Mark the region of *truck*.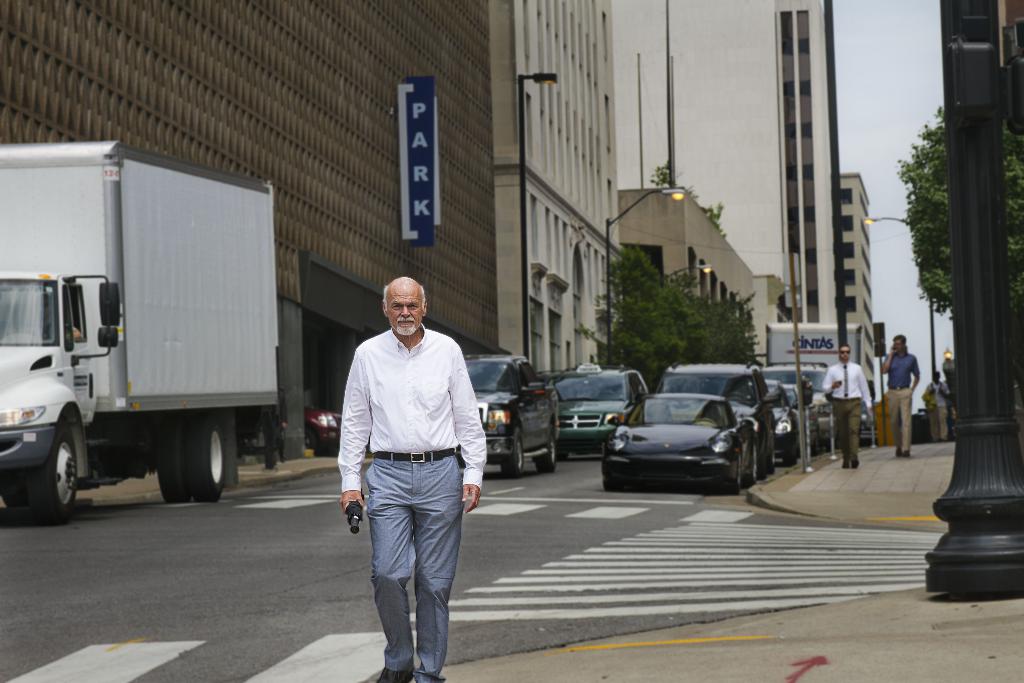
Region: left=0, top=135, right=278, bottom=524.
